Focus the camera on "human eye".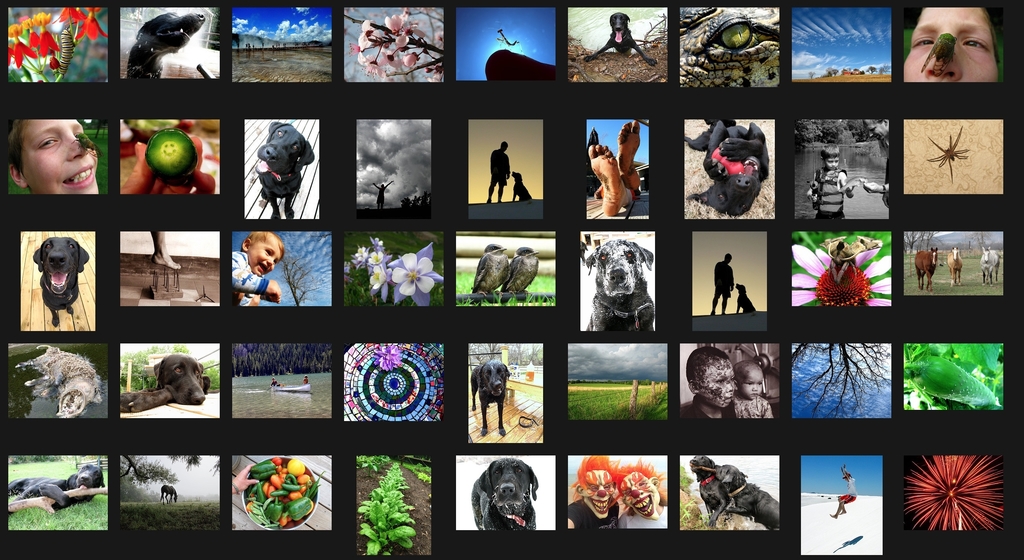
Focus region: x1=715, y1=379, x2=726, y2=386.
